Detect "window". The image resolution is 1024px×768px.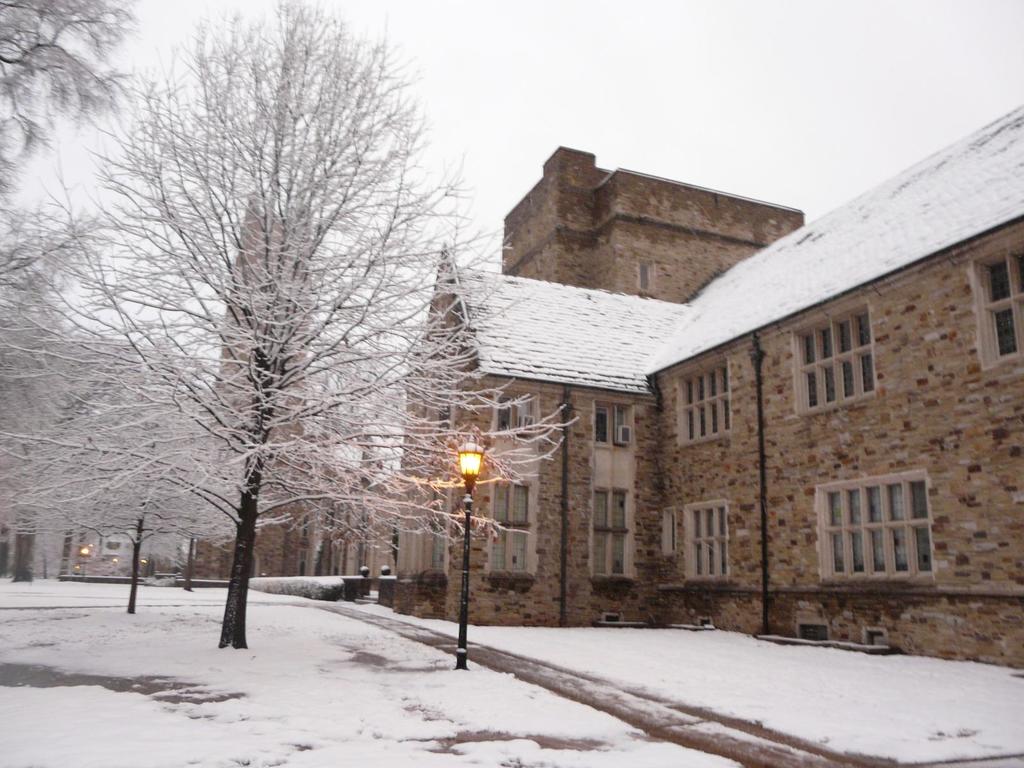
rect(973, 233, 1023, 373).
